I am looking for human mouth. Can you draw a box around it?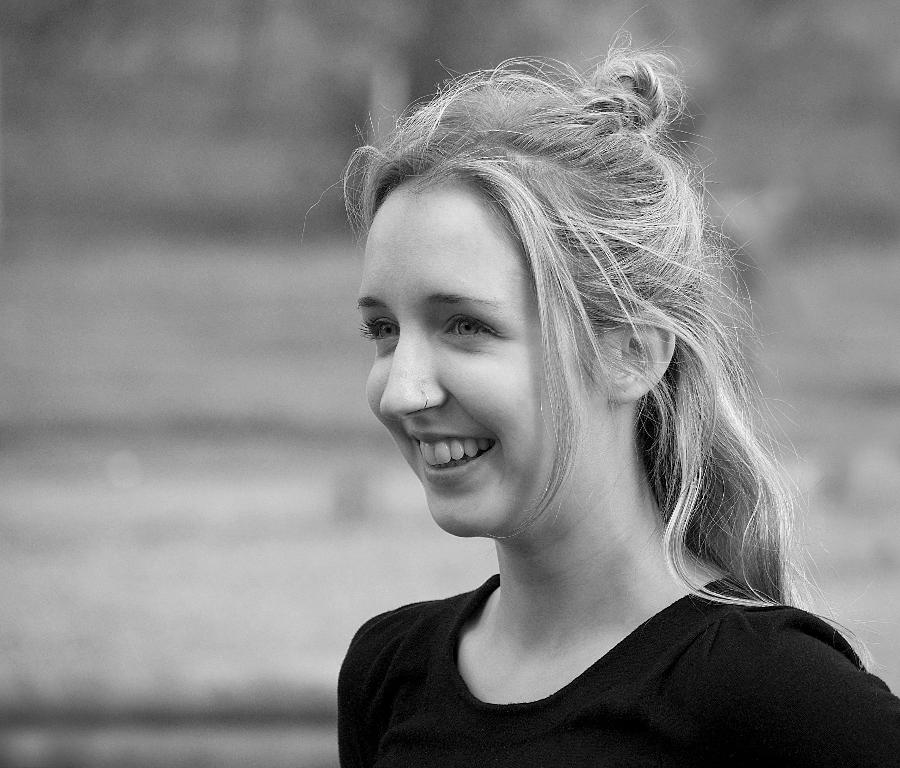
Sure, the bounding box is [left=412, top=429, right=495, bottom=482].
